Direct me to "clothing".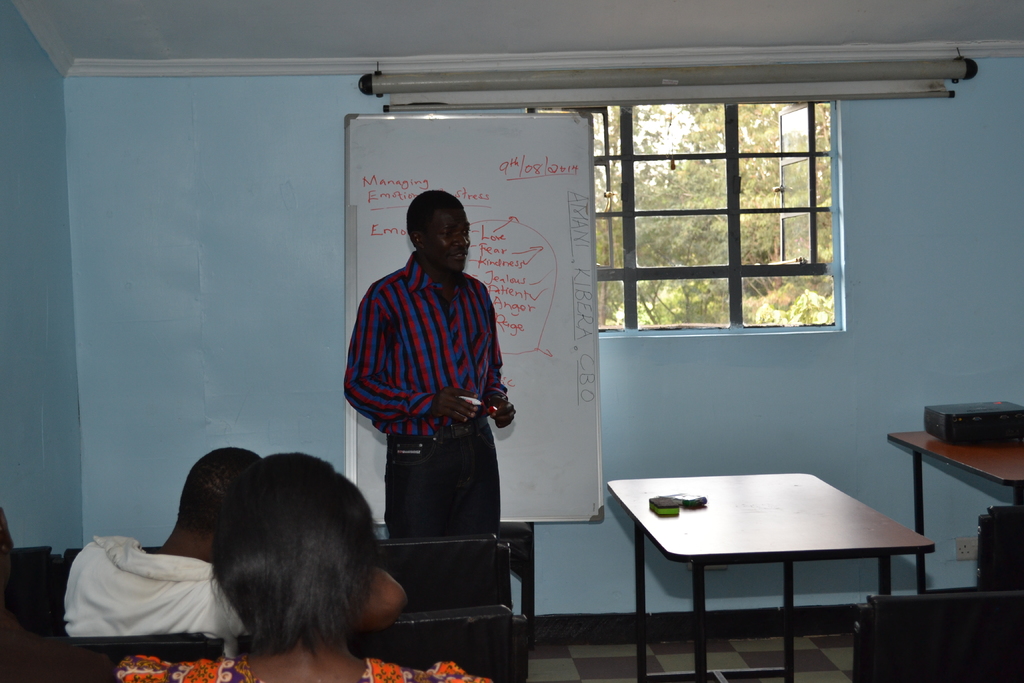
Direction: (x1=44, y1=516, x2=239, y2=652).
